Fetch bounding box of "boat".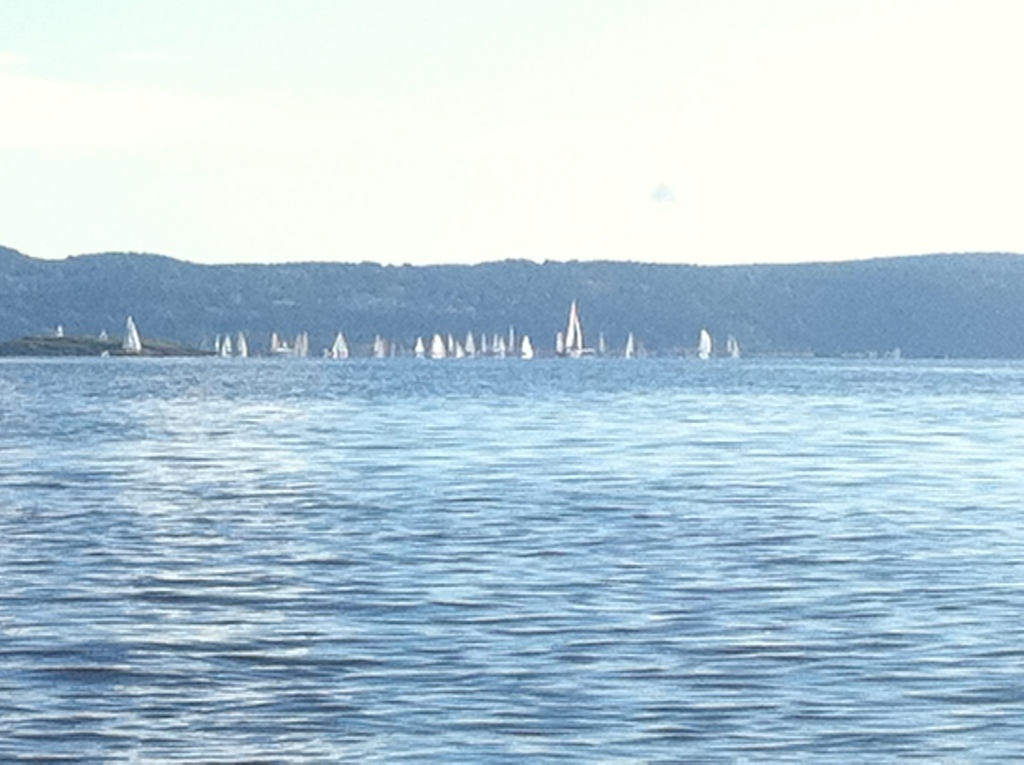
Bbox: bbox=[559, 303, 591, 354].
